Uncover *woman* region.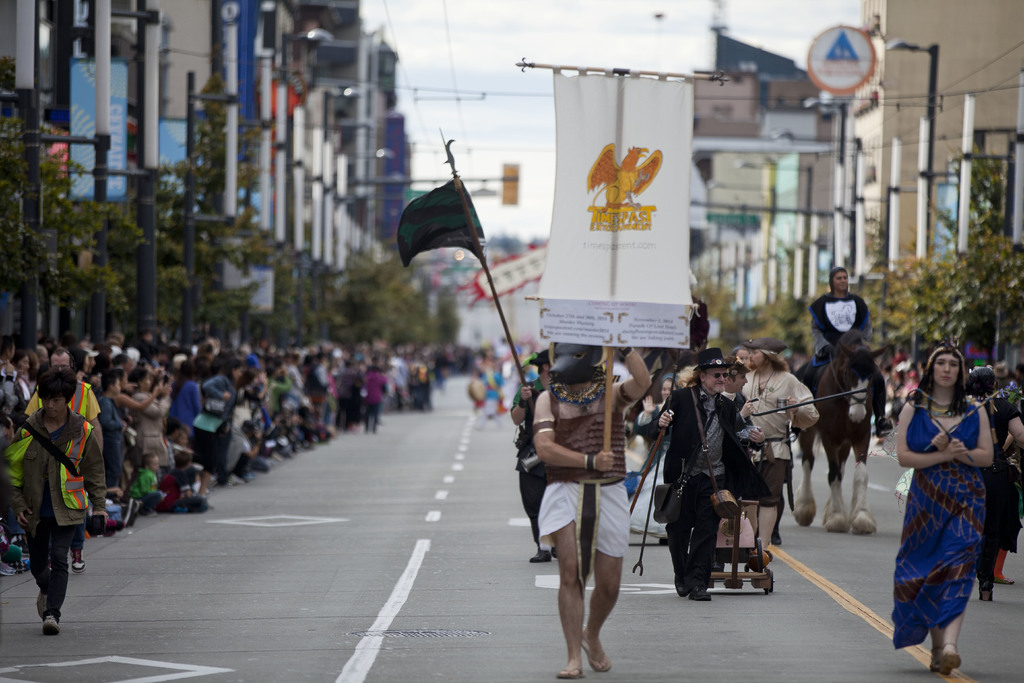
Uncovered: {"left": 75, "top": 349, "right": 88, "bottom": 375}.
